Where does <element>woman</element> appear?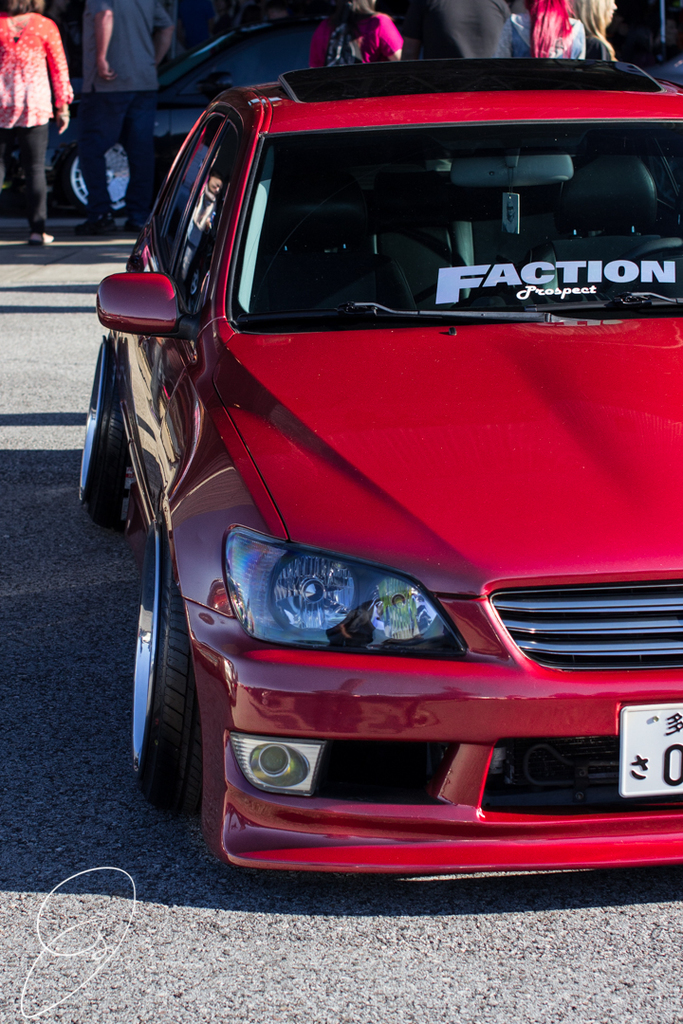
Appears at region(499, 0, 589, 67).
